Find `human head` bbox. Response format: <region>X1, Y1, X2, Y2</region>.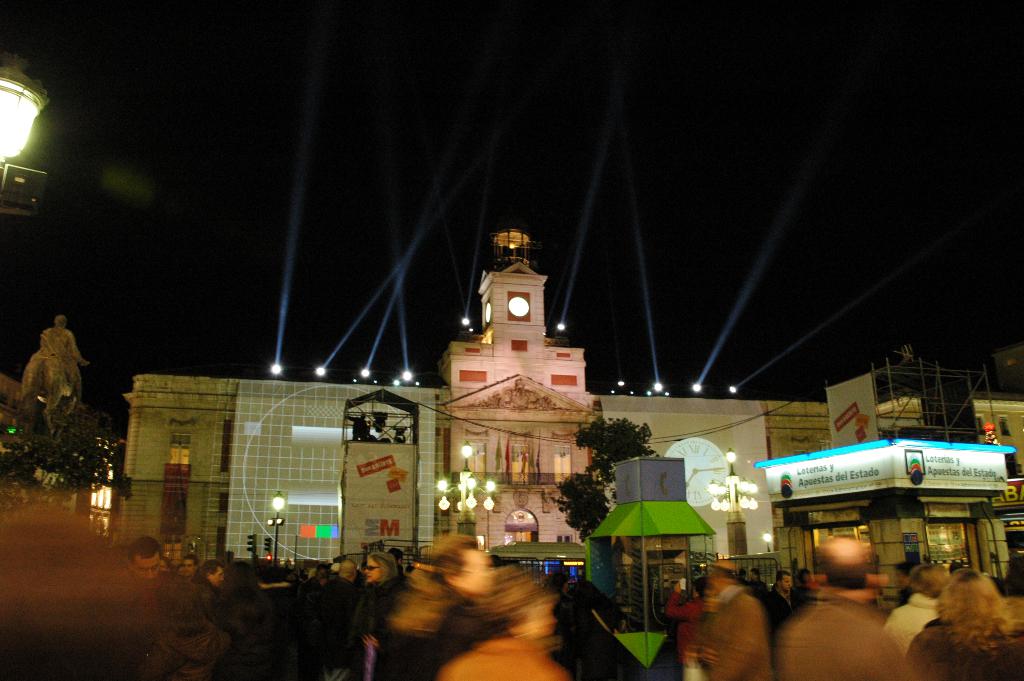
<region>942, 568, 1000, 623</region>.
